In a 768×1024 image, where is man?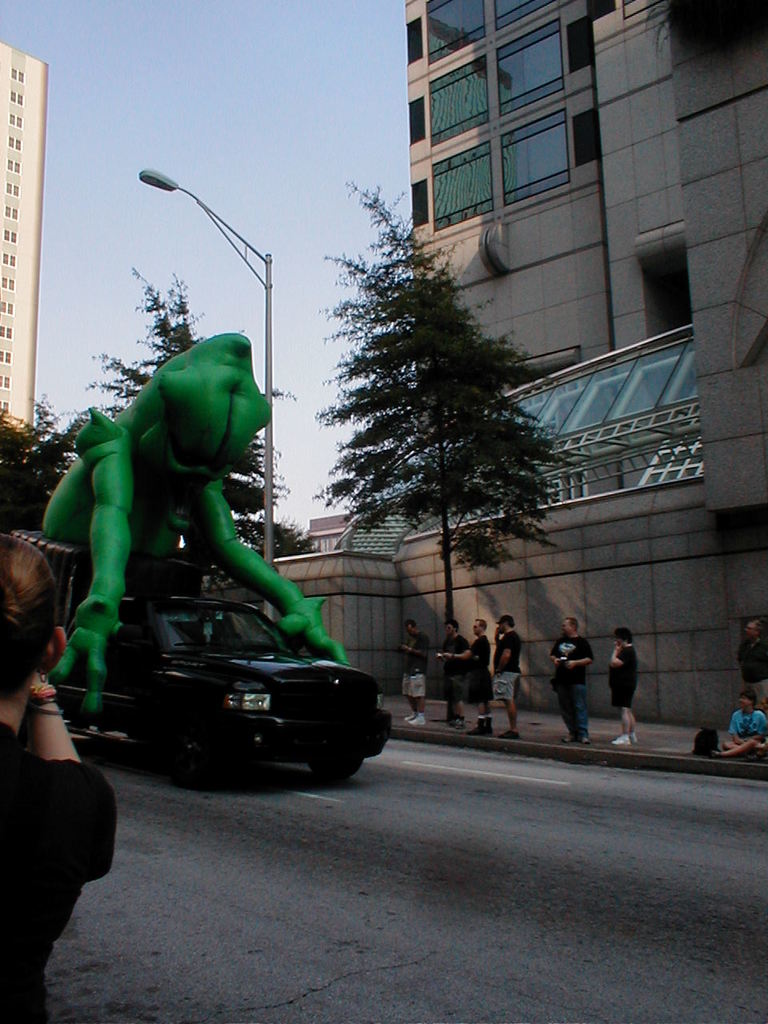
[471, 615, 493, 733].
